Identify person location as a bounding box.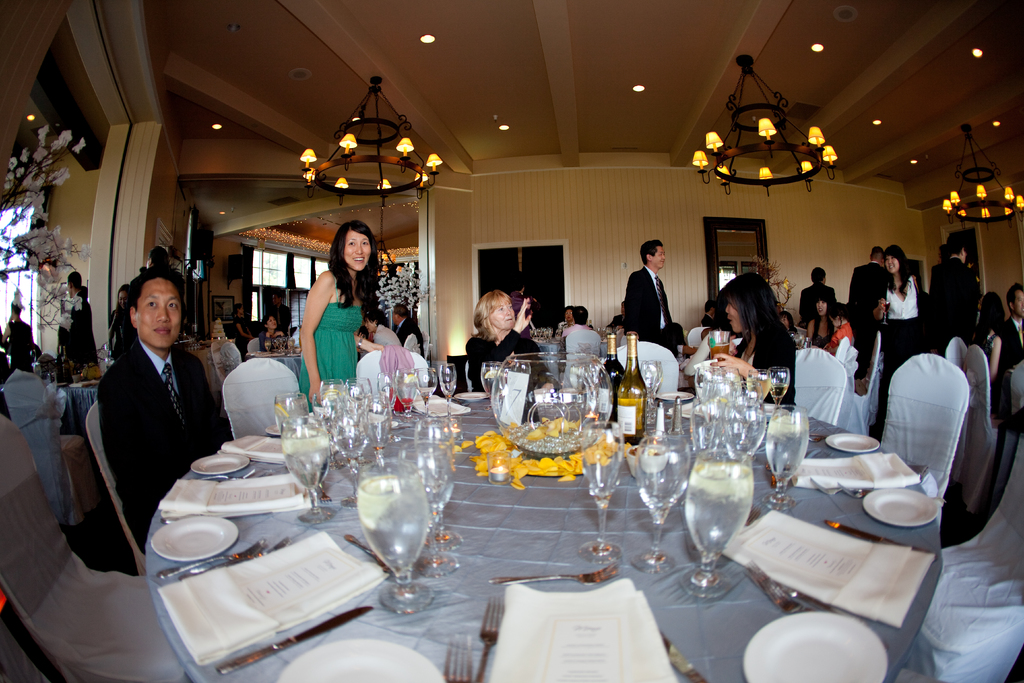
left=879, top=244, right=922, bottom=370.
